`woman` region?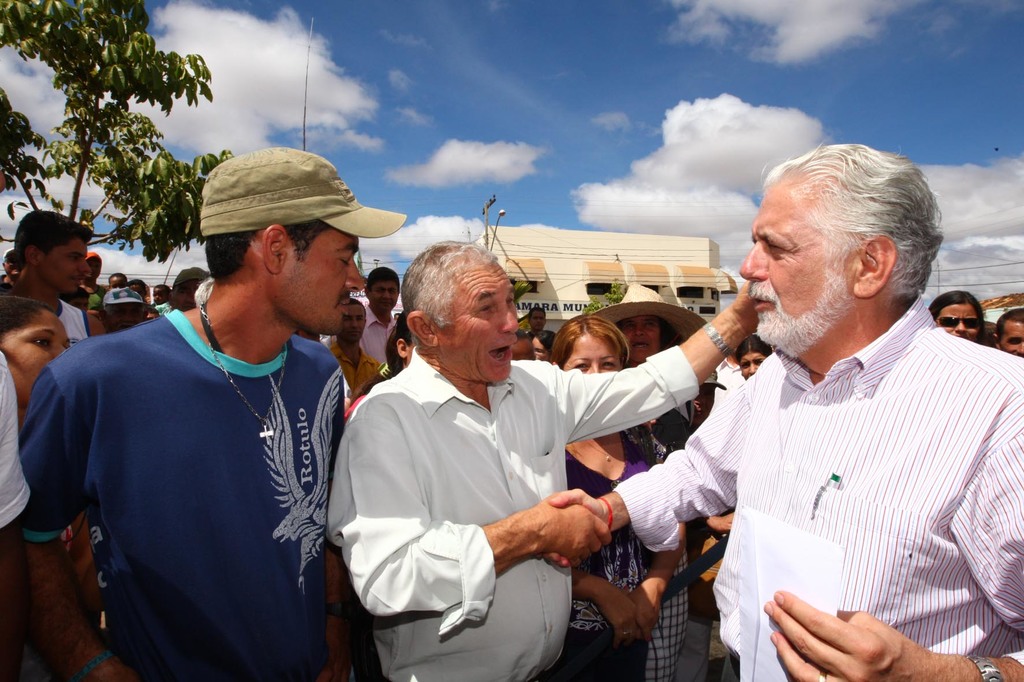
left=927, top=286, right=984, bottom=343
